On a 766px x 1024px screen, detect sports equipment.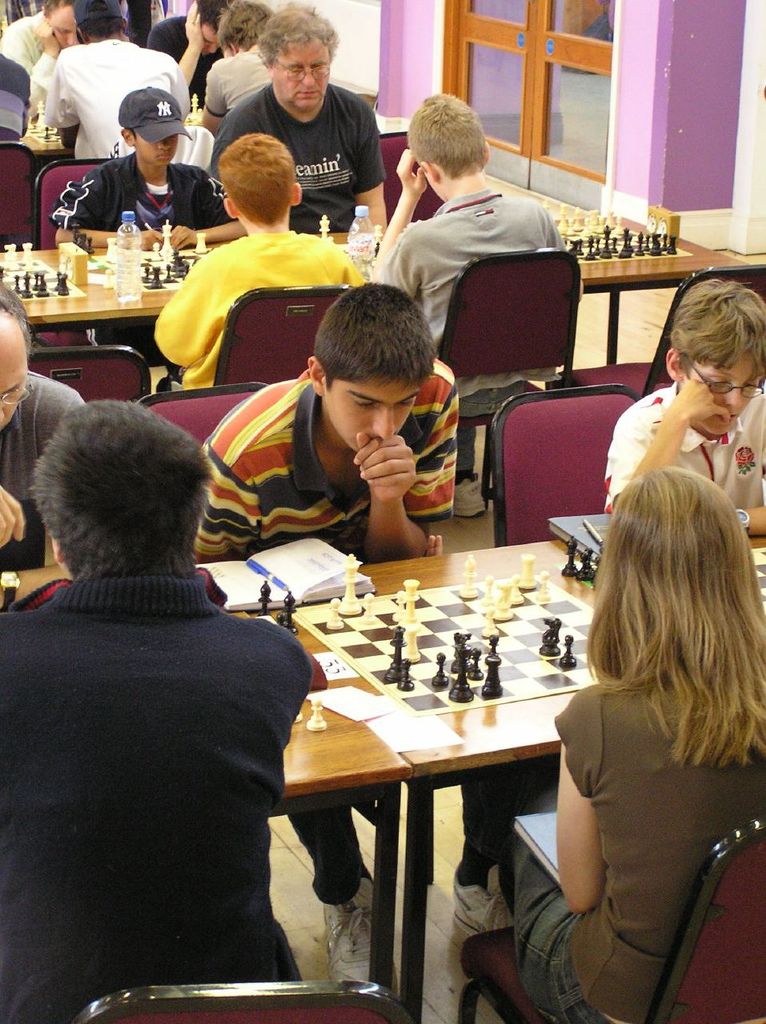
325 597 343 632.
